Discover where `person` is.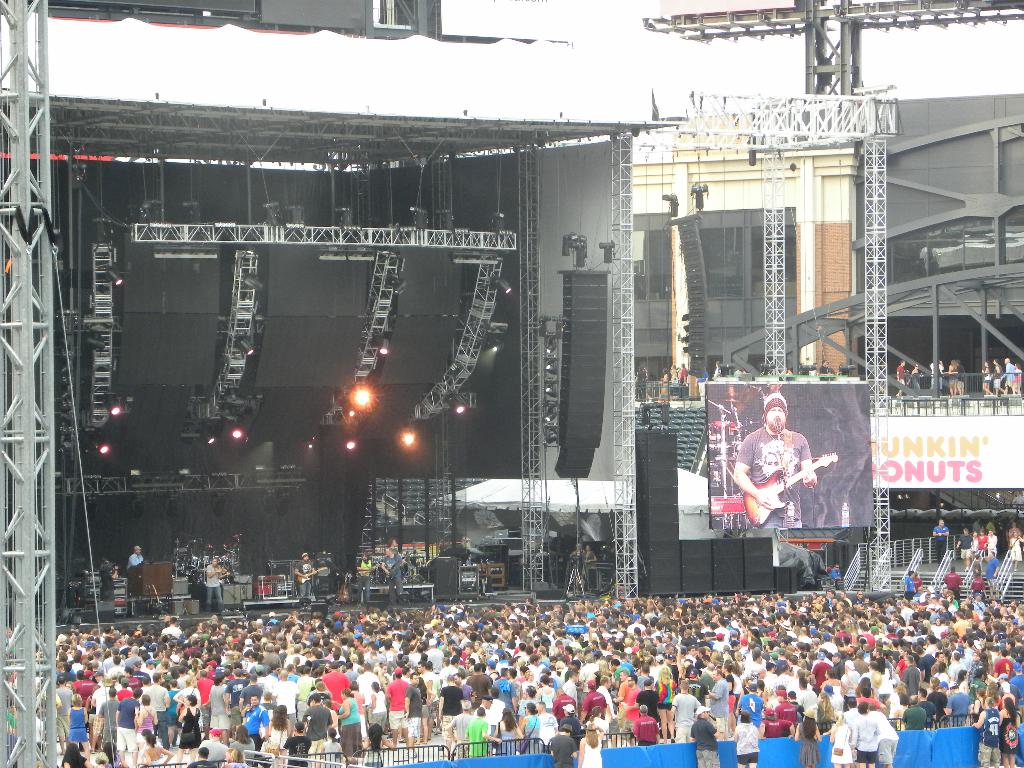
Discovered at (733,393,818,528).
